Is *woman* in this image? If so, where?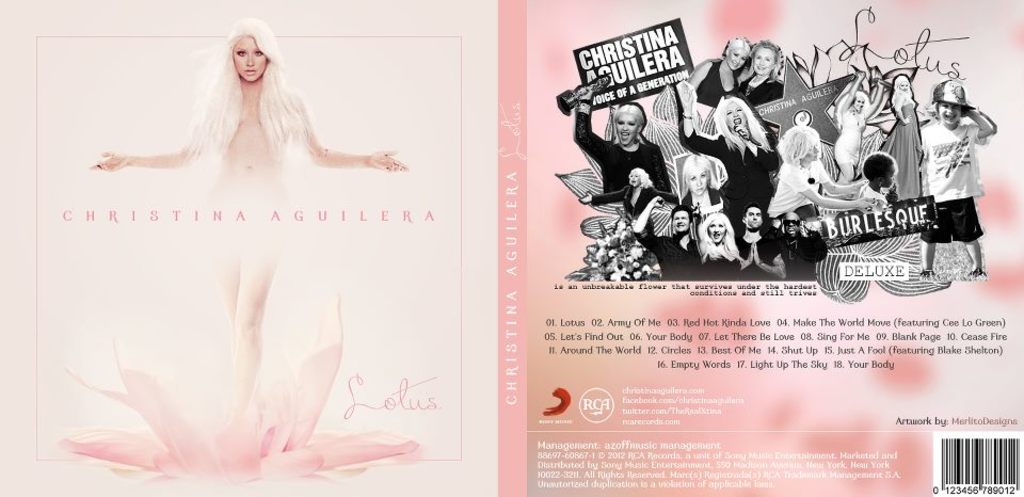
Yes, at 884 74 921 196.
